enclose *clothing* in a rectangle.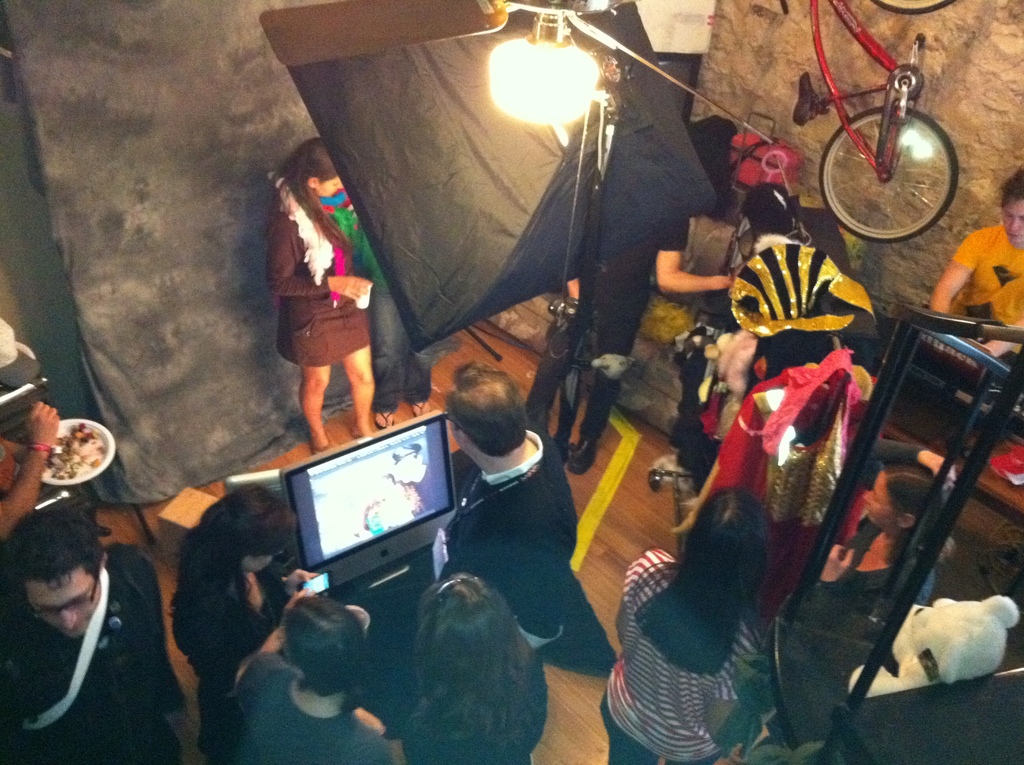
(259, 191, 377, 364).
